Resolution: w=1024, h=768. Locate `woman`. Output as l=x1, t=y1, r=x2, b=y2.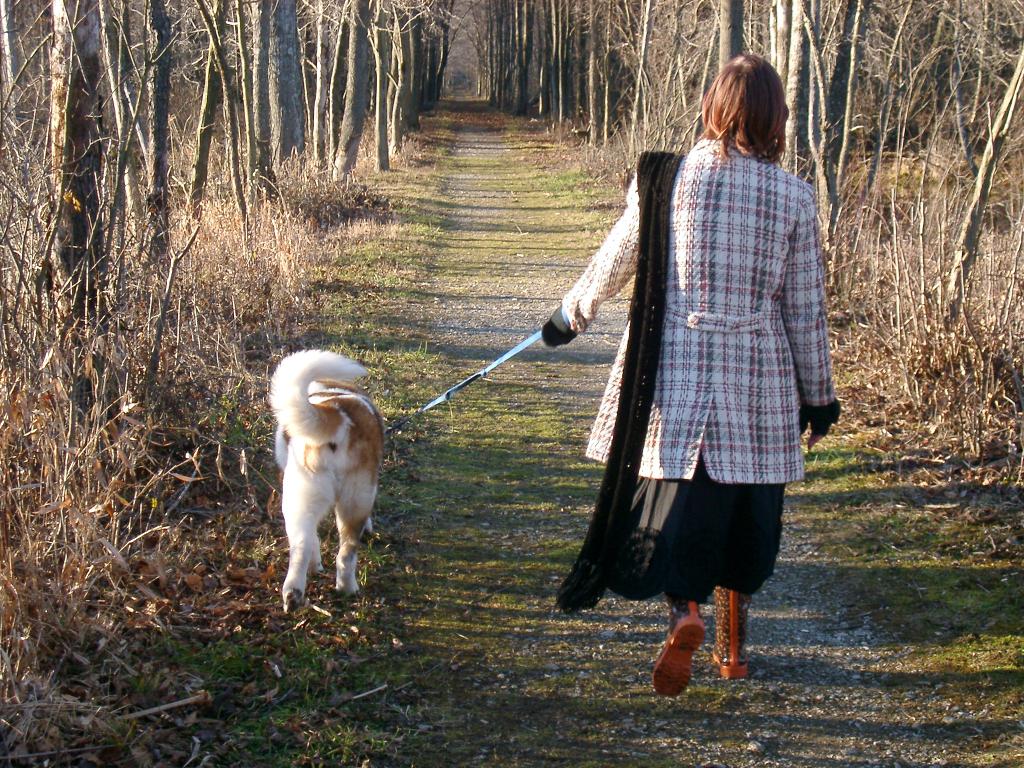
l=492, t=62, r=833, b=671.
